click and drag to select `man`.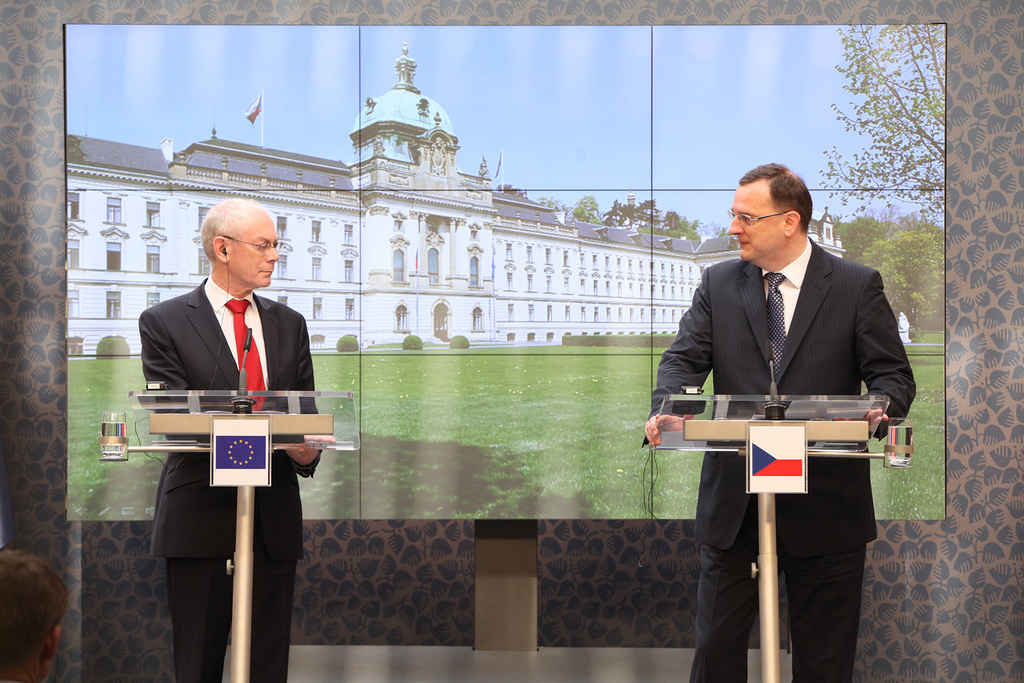
Selection: <bbox>142, 189, 344, 682</bbox>.
